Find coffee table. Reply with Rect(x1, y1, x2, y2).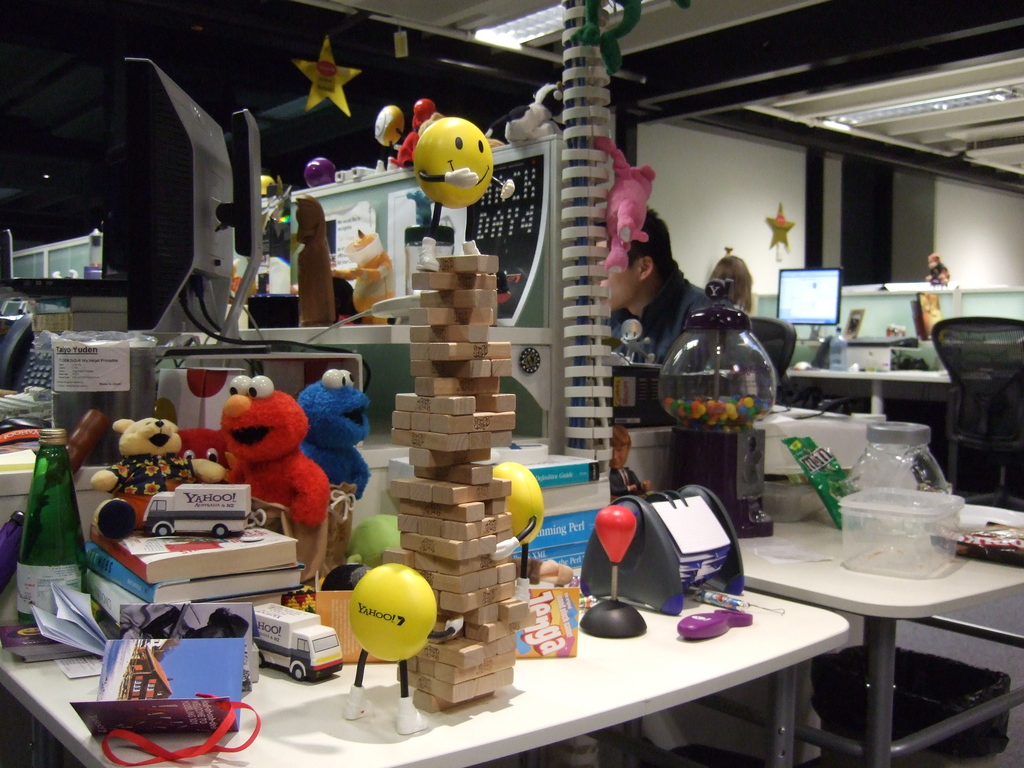
Rect(0, 547, 850, 767).
